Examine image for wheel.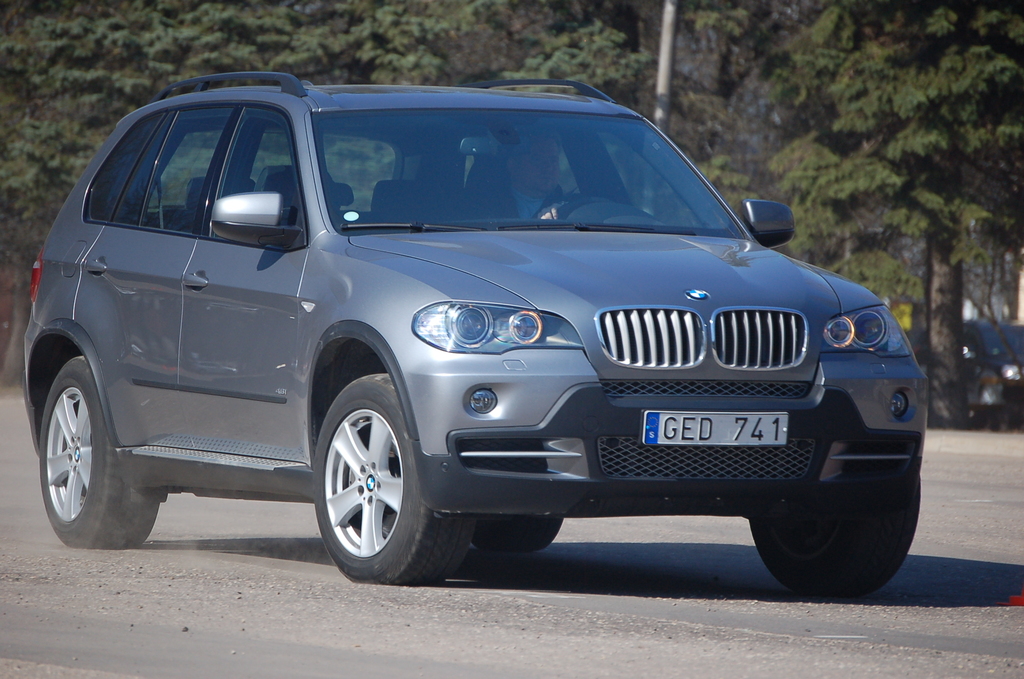
Examination result: <region>312, 384, 426, 577</region>.
